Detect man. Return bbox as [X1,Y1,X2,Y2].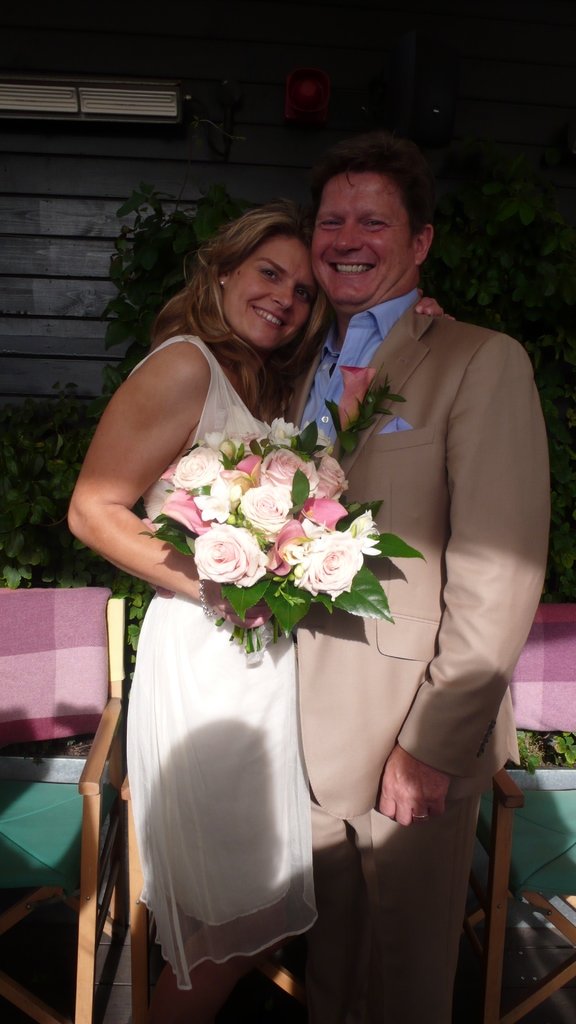
[260,117,539,1003].
